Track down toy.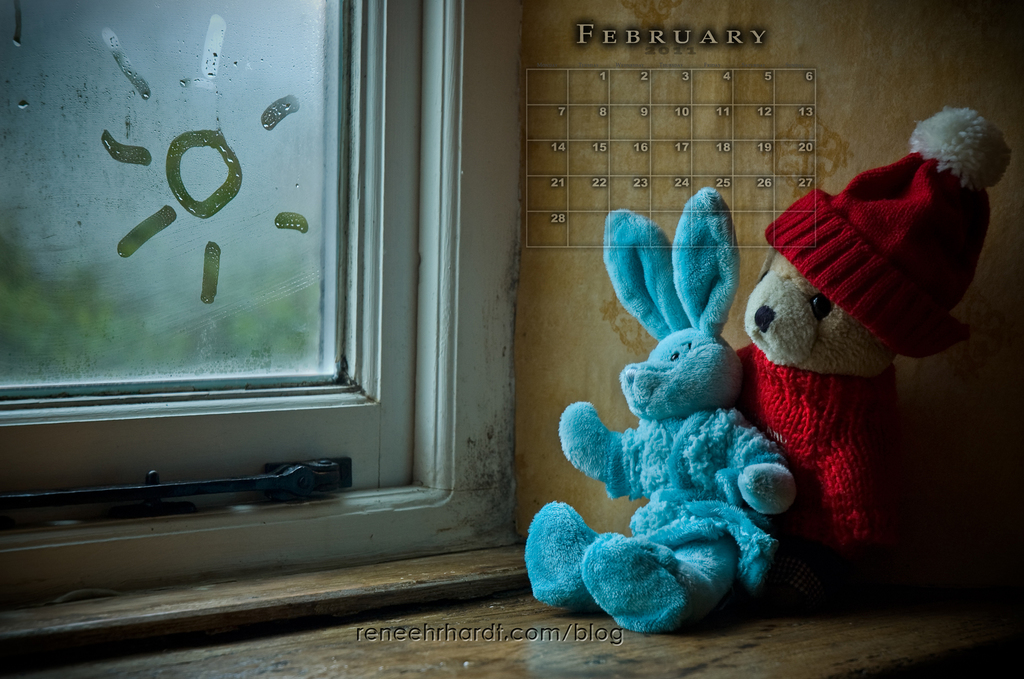
Tracked to BBox(742, 102, 1006, 576).
